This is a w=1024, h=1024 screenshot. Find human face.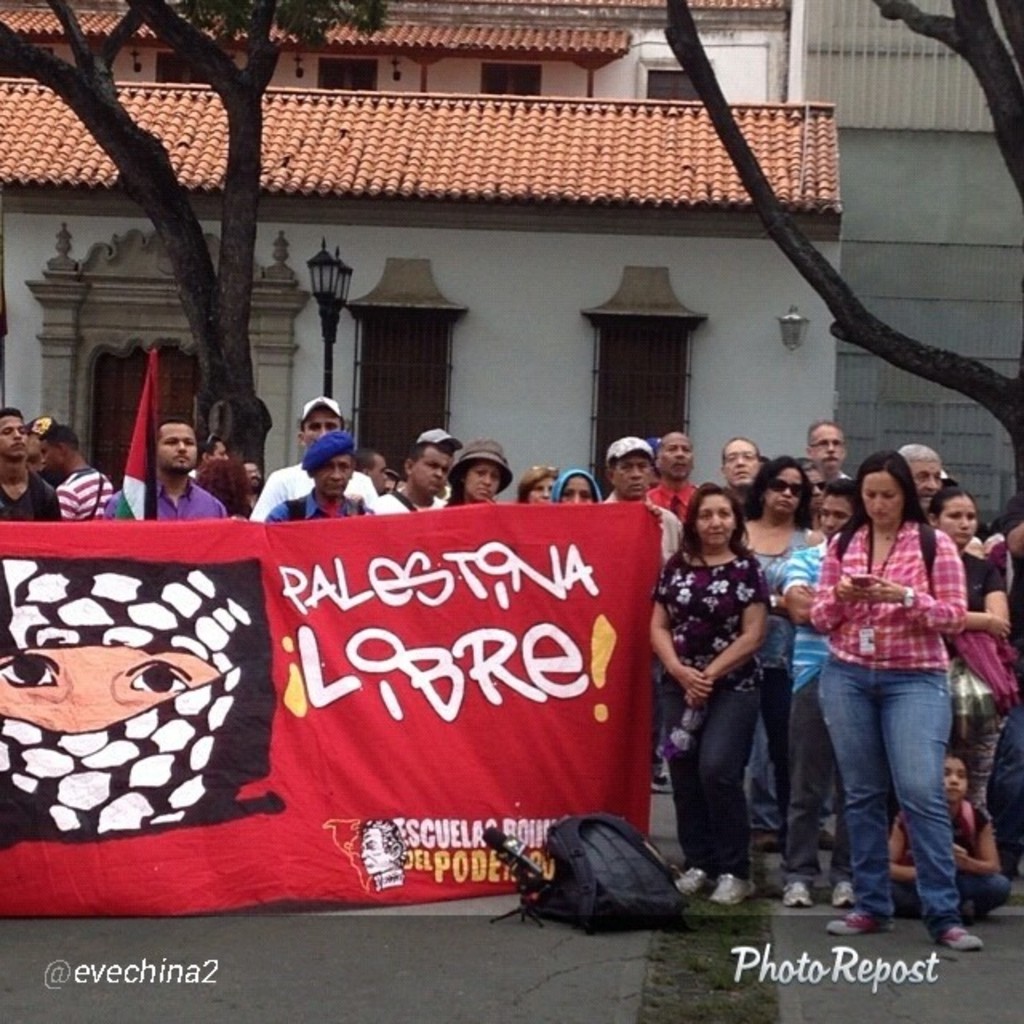
Bounding box: locate(558, 472, 589, 506).
